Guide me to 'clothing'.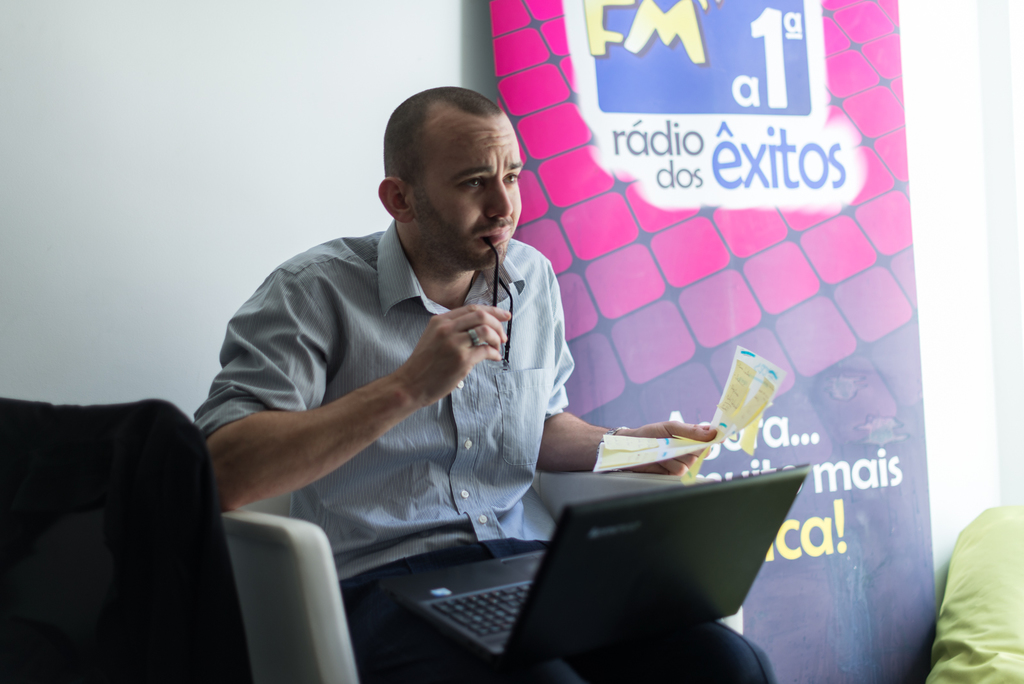
Guidance: Rect(197, 232, 780, 683).
